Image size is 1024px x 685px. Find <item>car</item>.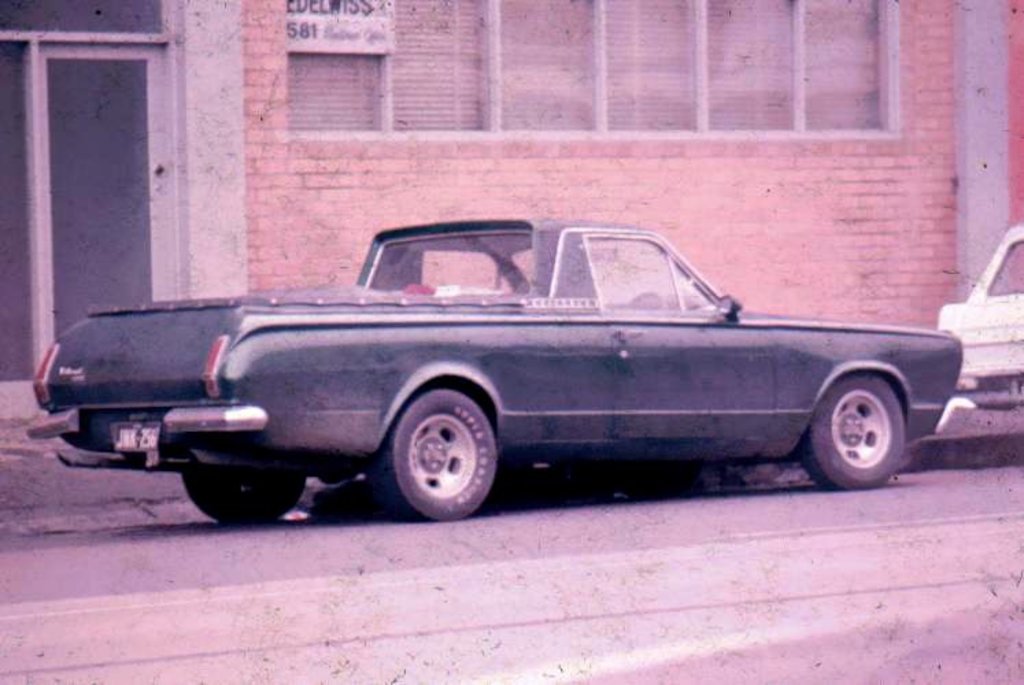
(left=19, top=215, right=982, bottom=530).
